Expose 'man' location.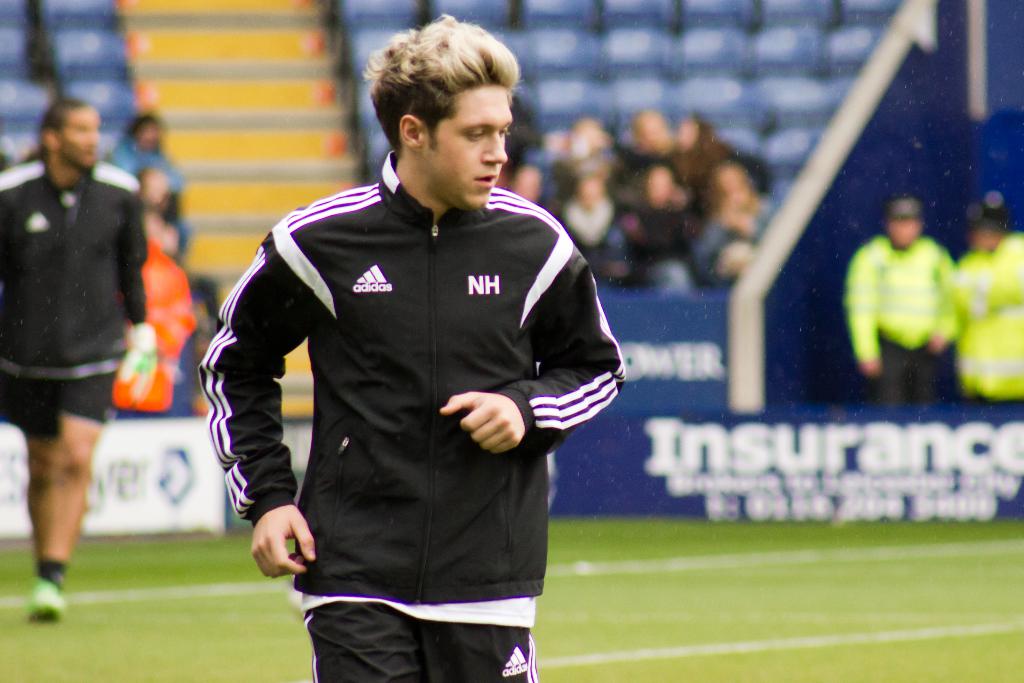
Exposed at <box>211,29,609,662</box>.
